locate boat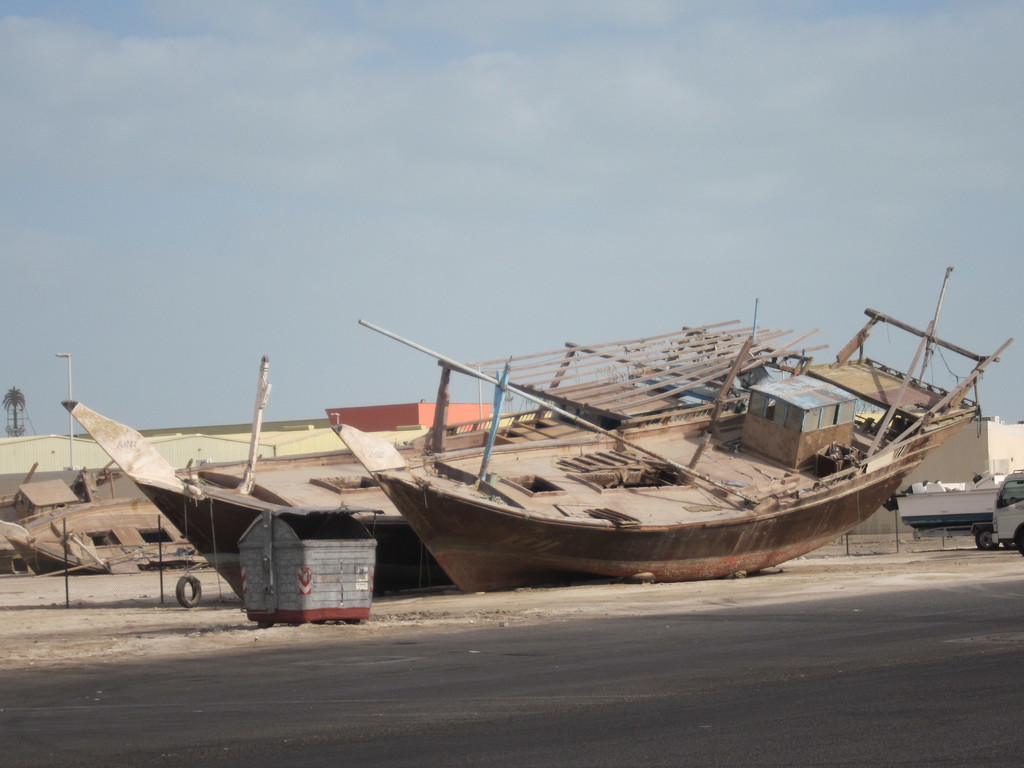
bbox=[44, 278, 1023, 582]
